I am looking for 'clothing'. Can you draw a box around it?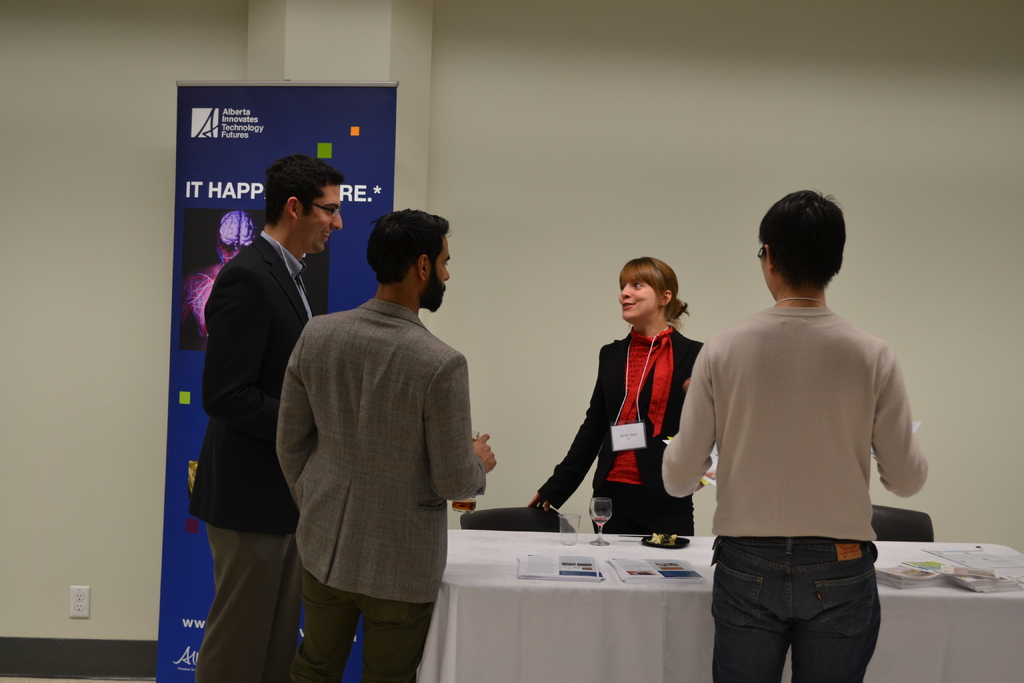
Sure, the bounding box is [x1=703, y1=284, x2=913, y2=669].
